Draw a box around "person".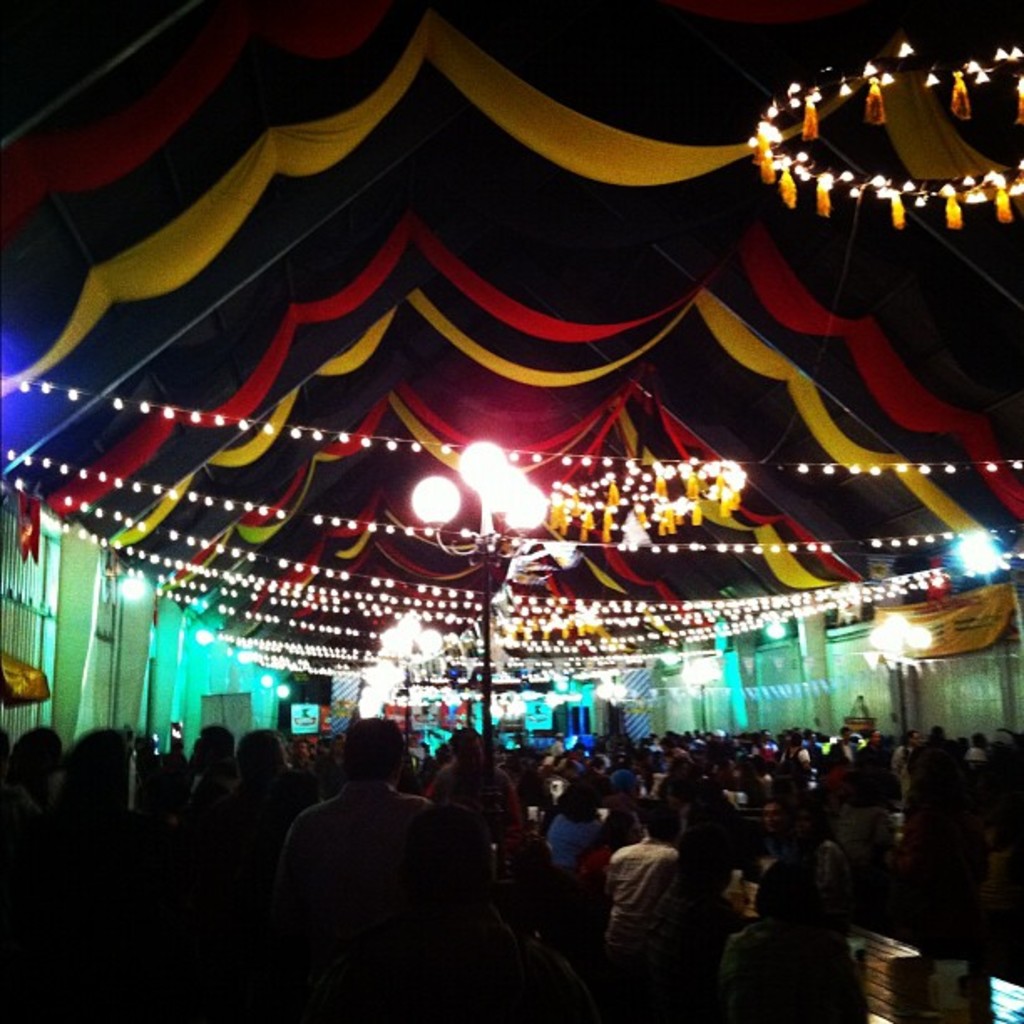
{"left": 653, "top": 745, "right": 736, "bottom": 872}.
